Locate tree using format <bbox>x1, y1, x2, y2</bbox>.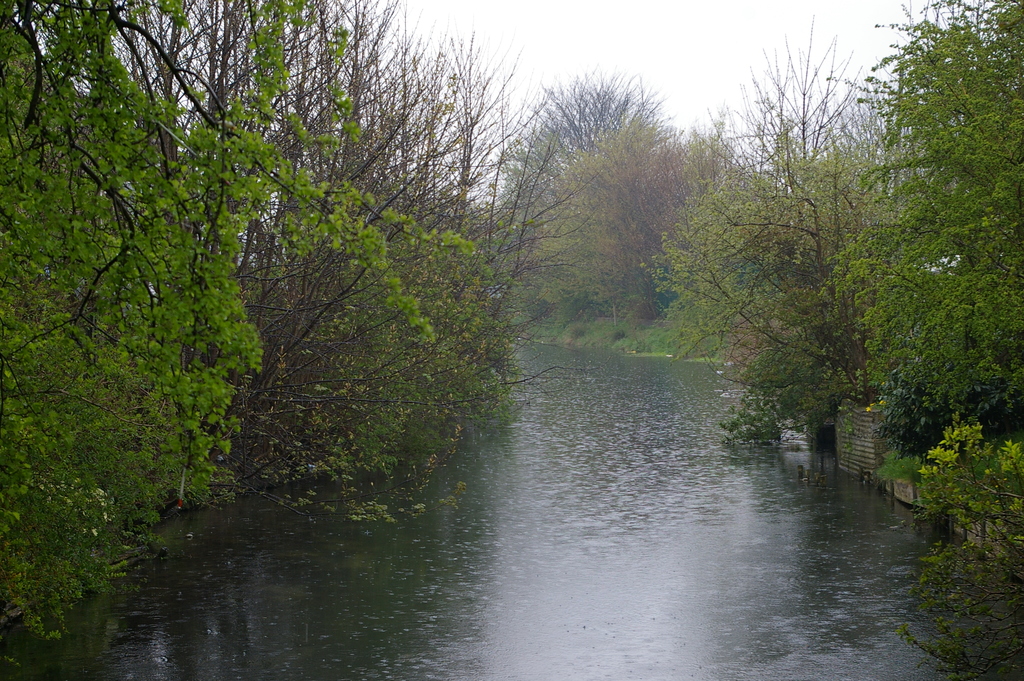
<bbox>655, 147, 897, 457</bbox>.
